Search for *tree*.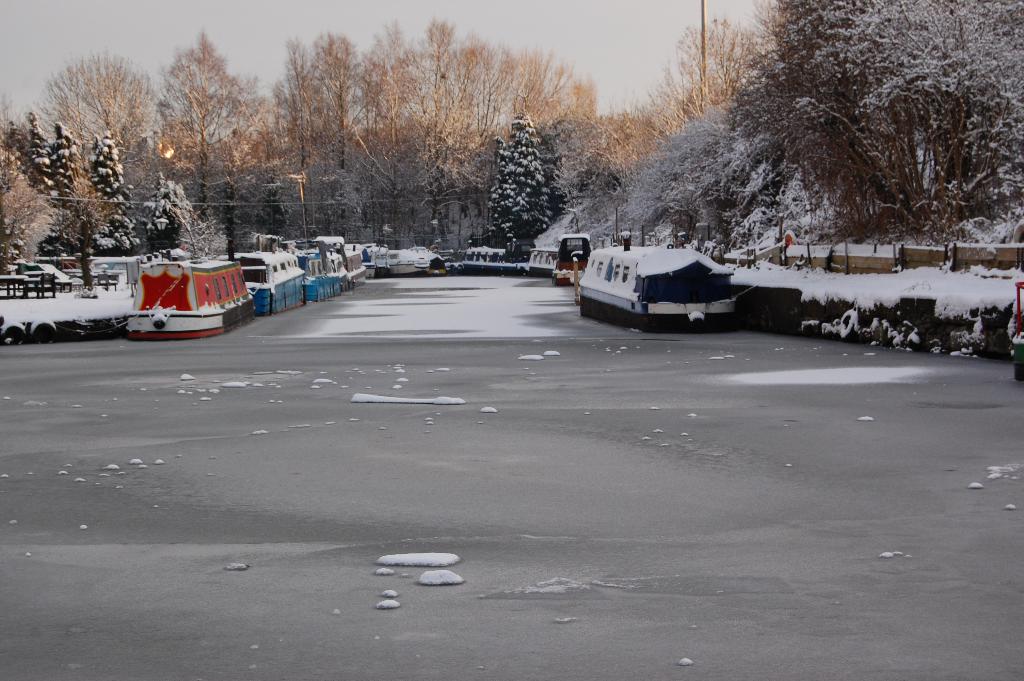
Found at 145,175,191,260.
